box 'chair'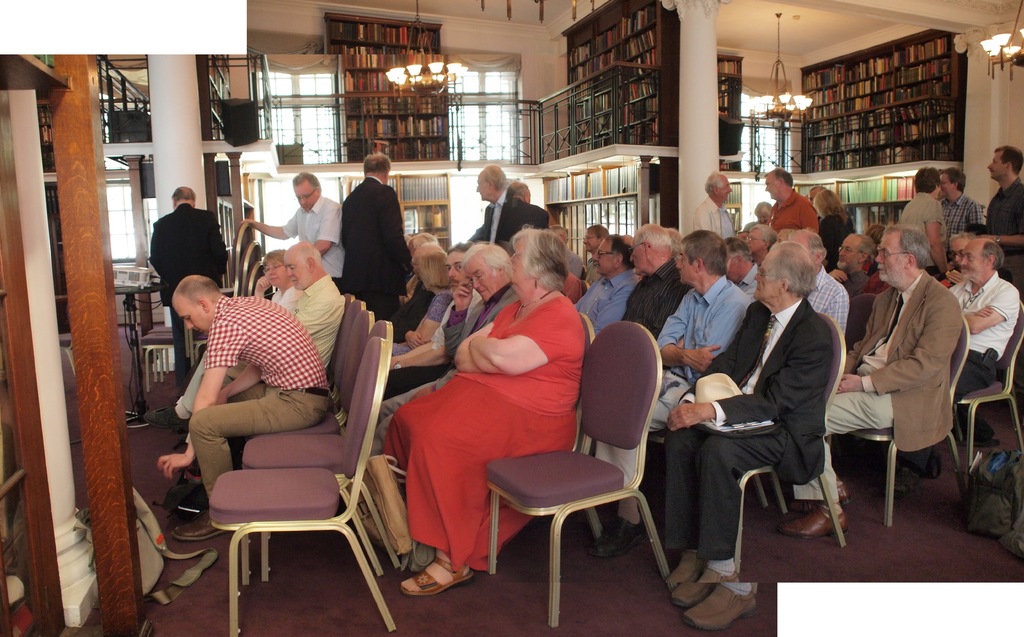
x1=328, y1=293, x2=367, y2=408
